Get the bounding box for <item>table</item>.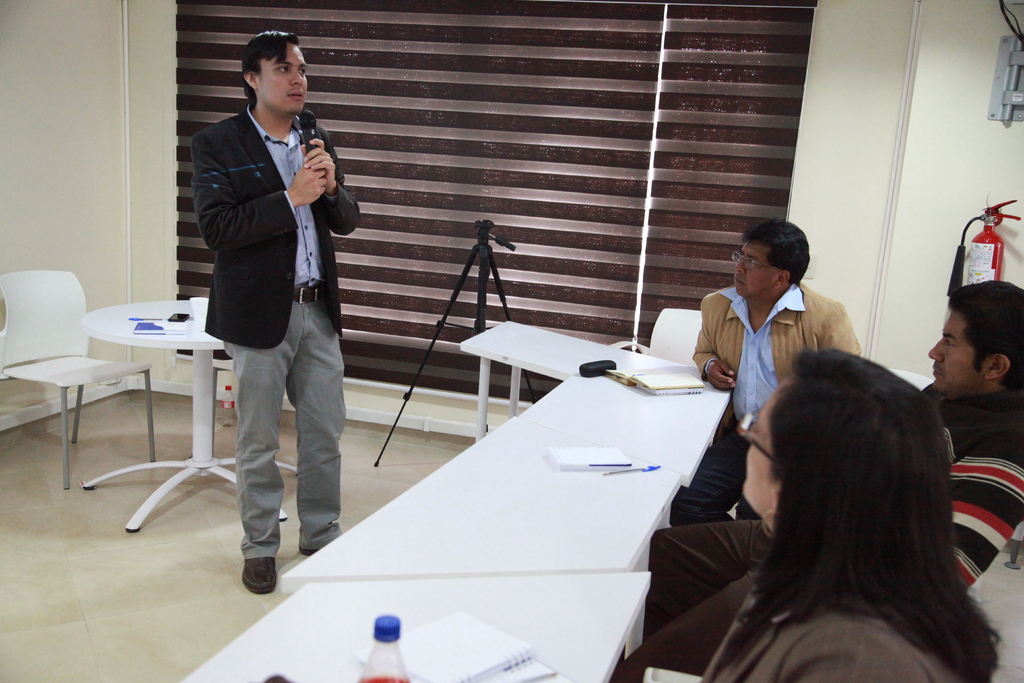
(276,413,685,583).
